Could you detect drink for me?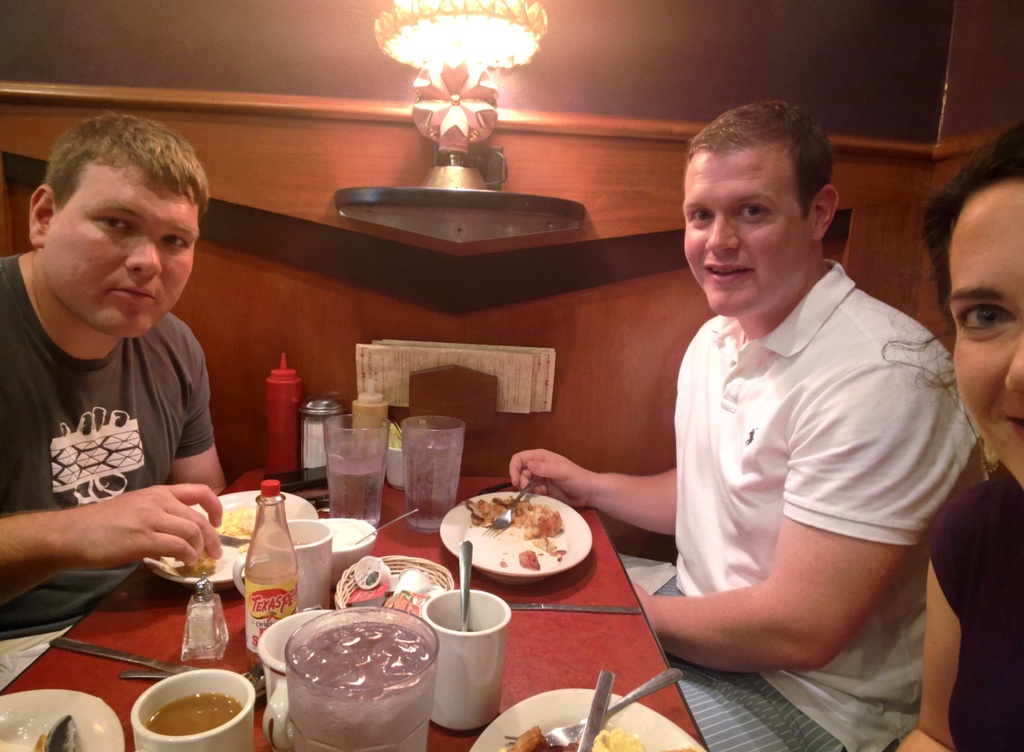
Detection result: [left=147, top=693, right=243, bottom=737].
